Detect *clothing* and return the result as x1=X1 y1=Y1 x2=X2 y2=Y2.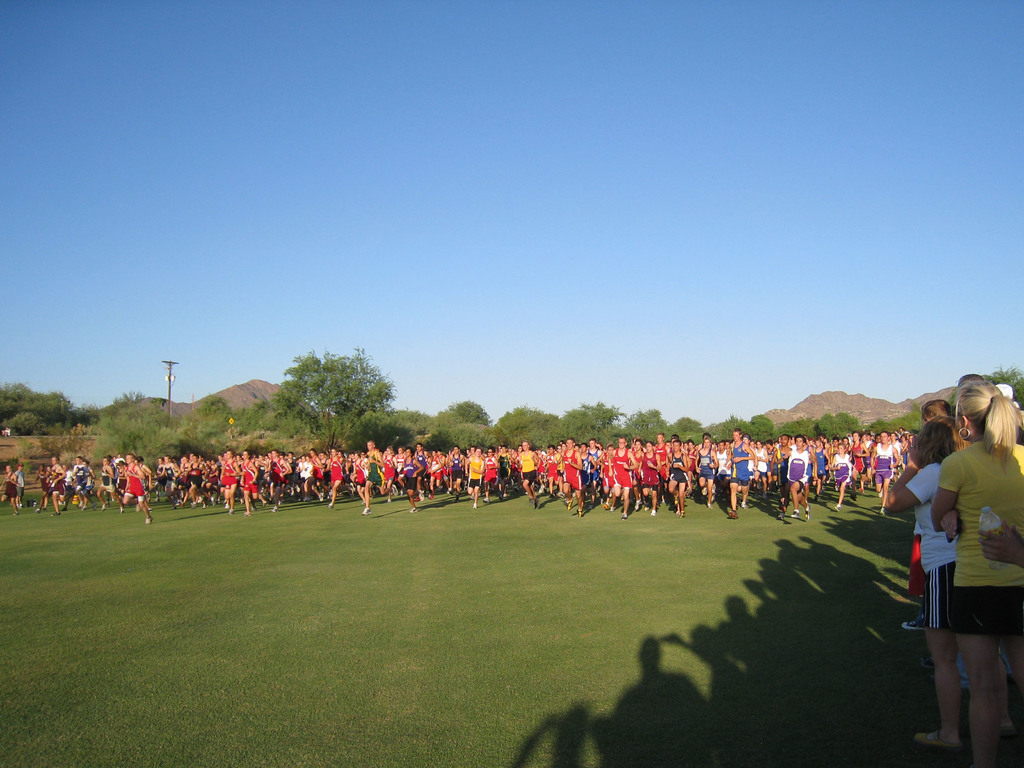
x1=160 y1=466 x2=164 y2=474.
